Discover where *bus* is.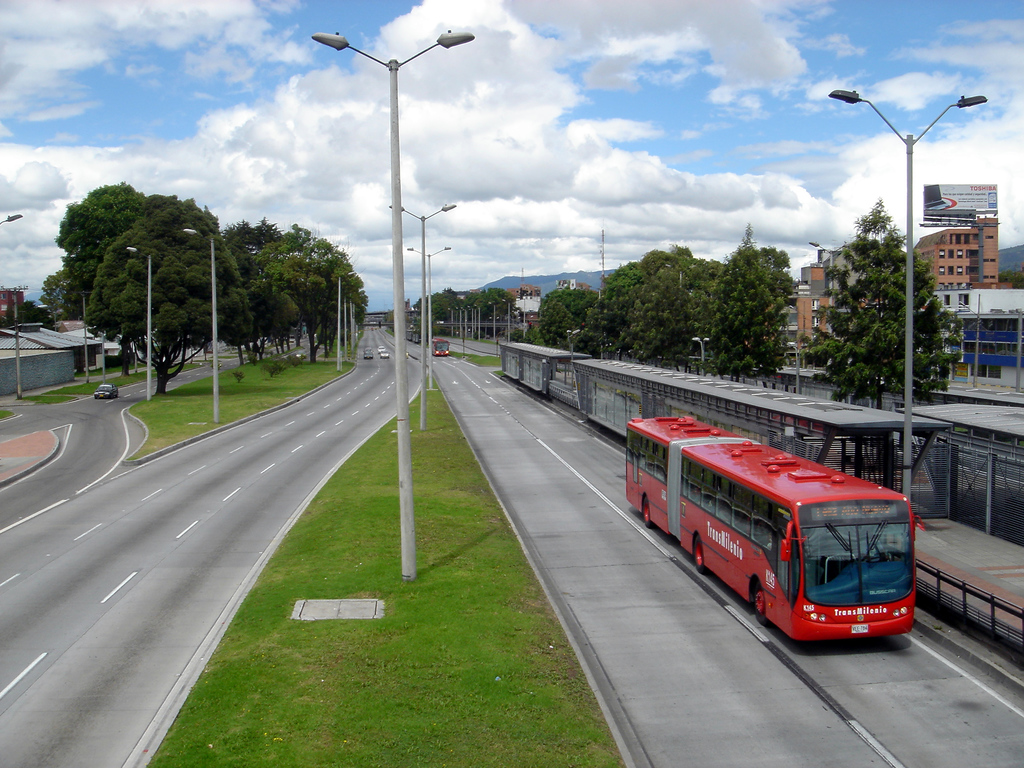
Discovered at crop(625, 408, 924, 637).
